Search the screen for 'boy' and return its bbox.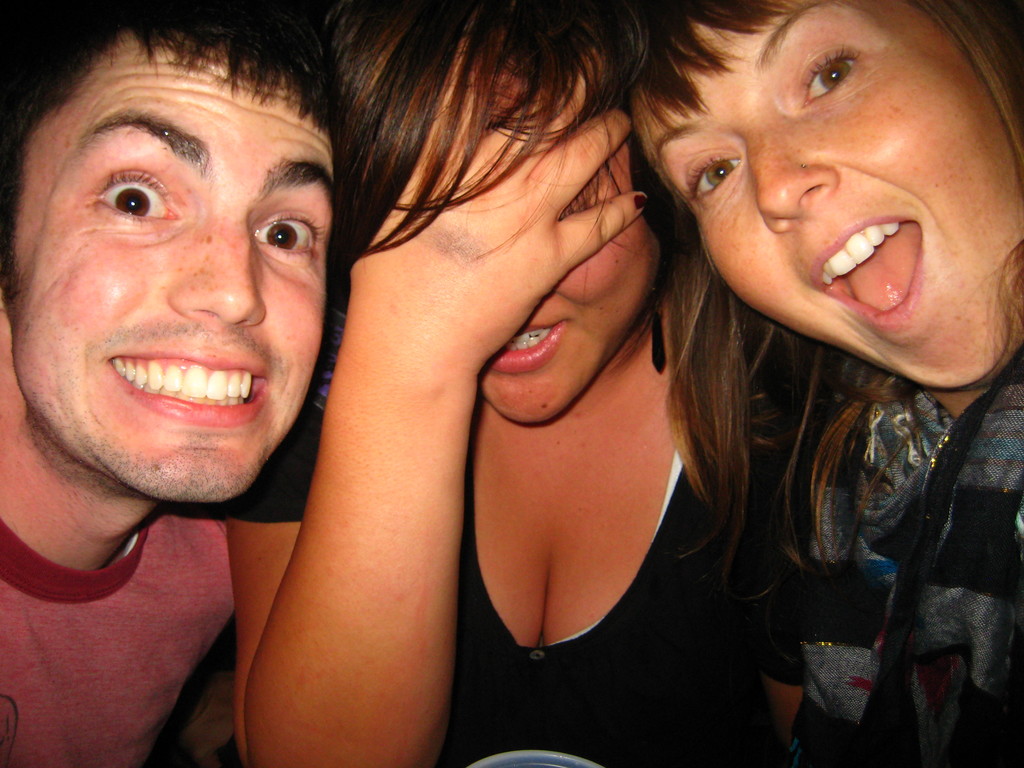
Found: left=0, top=0, right=333, bottom=767.
